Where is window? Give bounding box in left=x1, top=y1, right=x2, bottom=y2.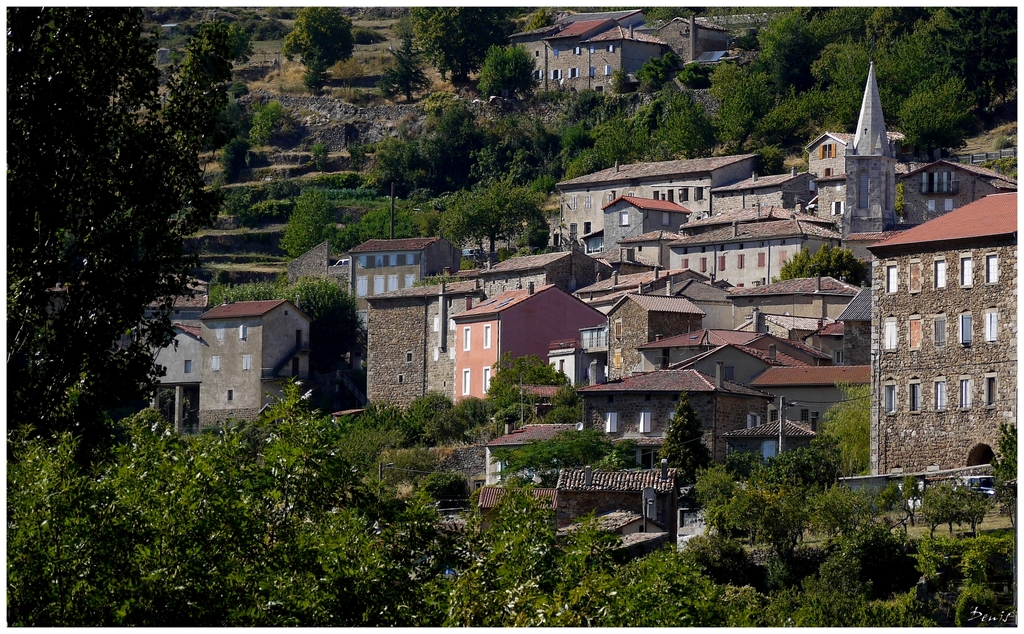
left=957, top=311, right=970, bottom=345.
